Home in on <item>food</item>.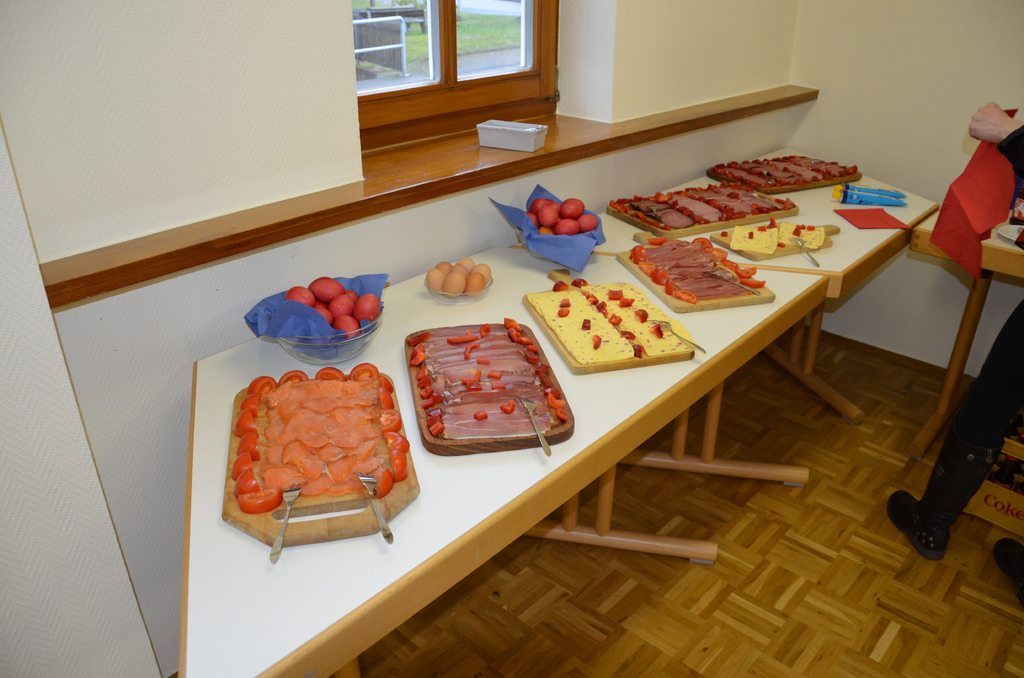
Homed in at bbox=[585, 291, 601, 305].
